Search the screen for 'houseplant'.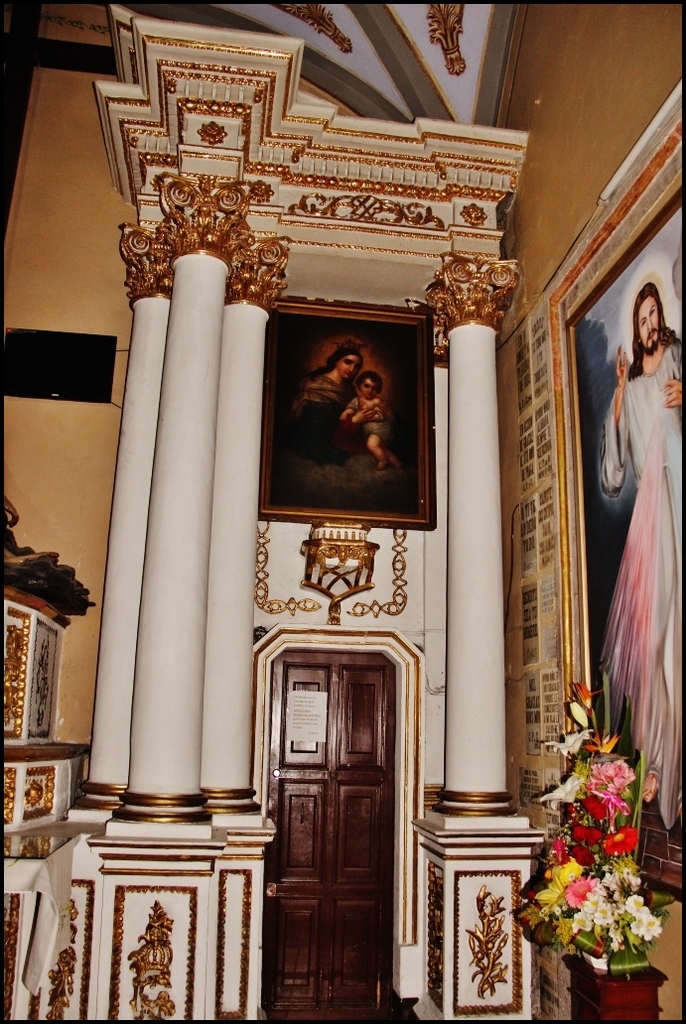
Found at box(507, 682, 665, 1023).
